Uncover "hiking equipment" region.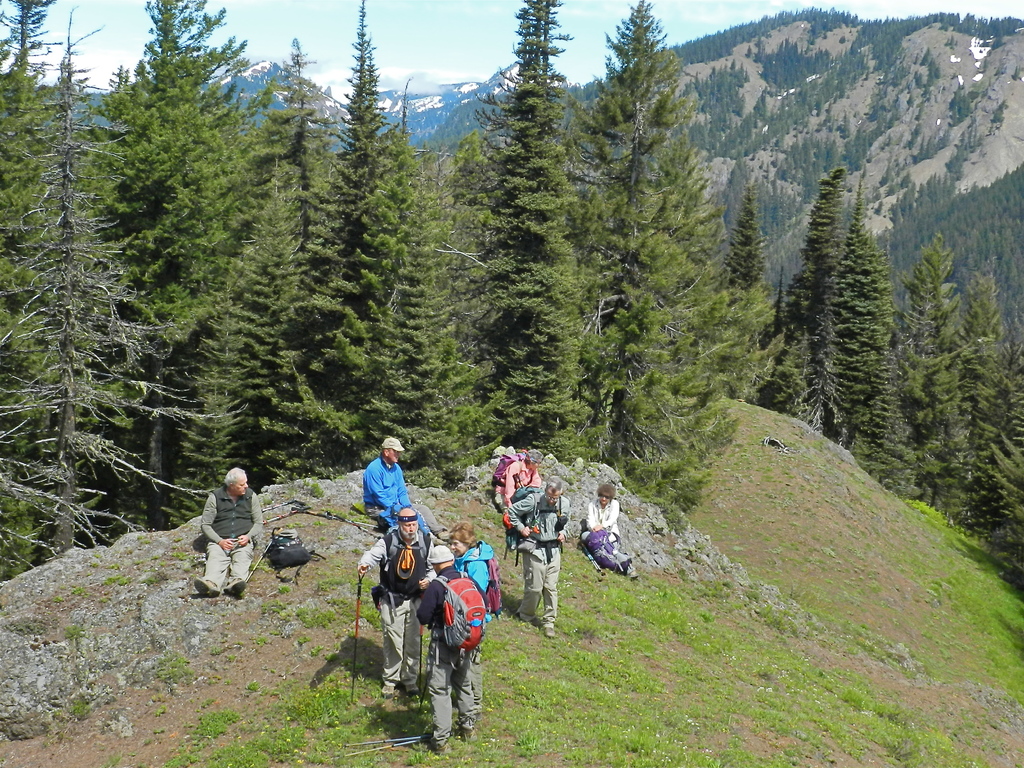
Uncovered: detection(263, 525, 326, 584).
